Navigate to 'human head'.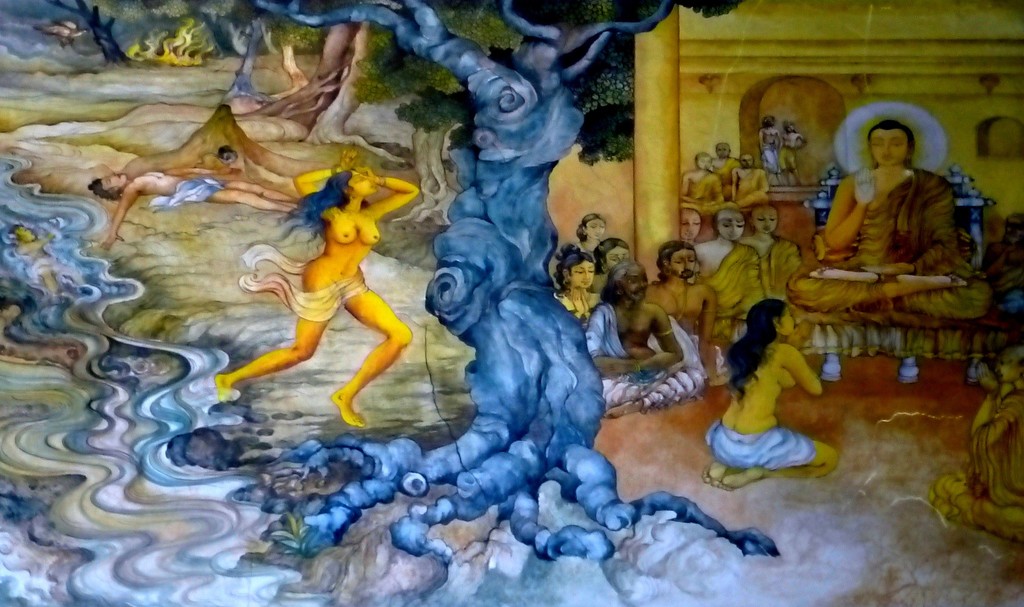
Navigation target: locate(88, 172, 127, 201).
